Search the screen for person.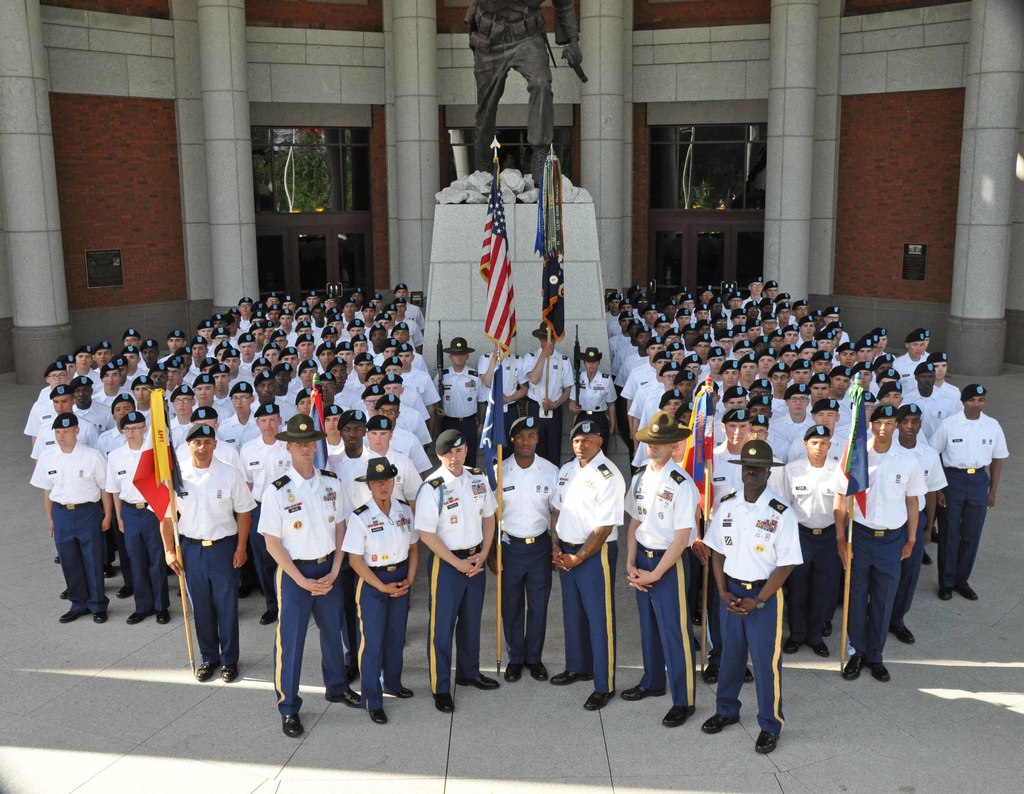
Found at <box>94,367,127,407</box>.
